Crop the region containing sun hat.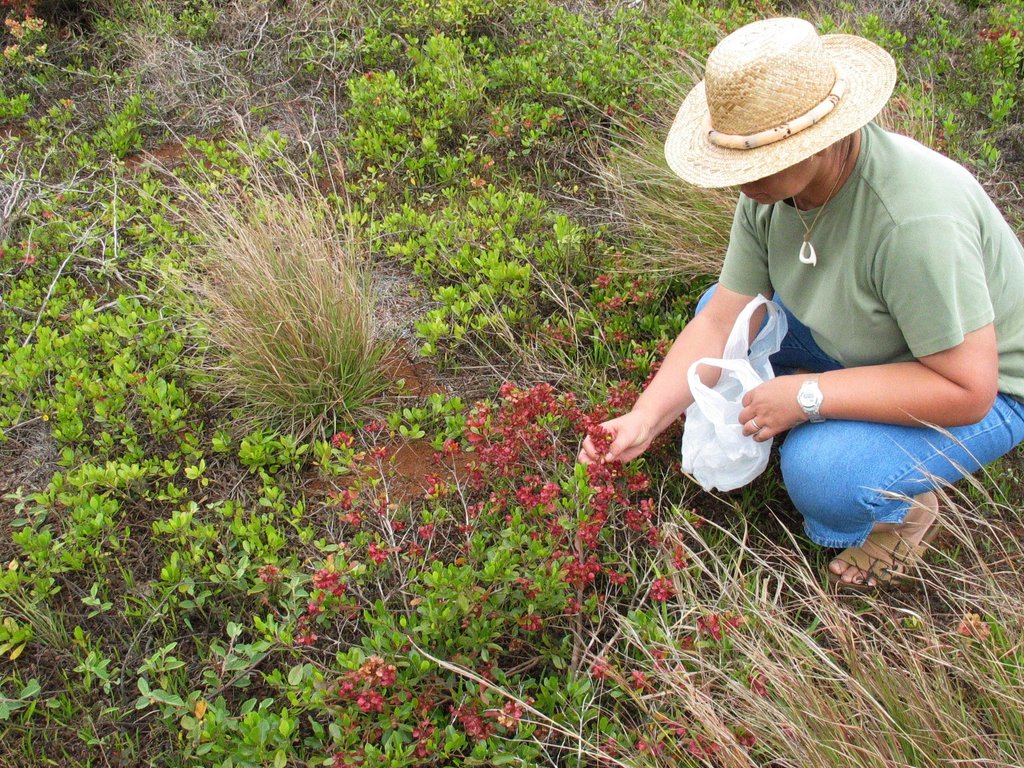
Crop region: l=664, t=16, r=901, b=188.
